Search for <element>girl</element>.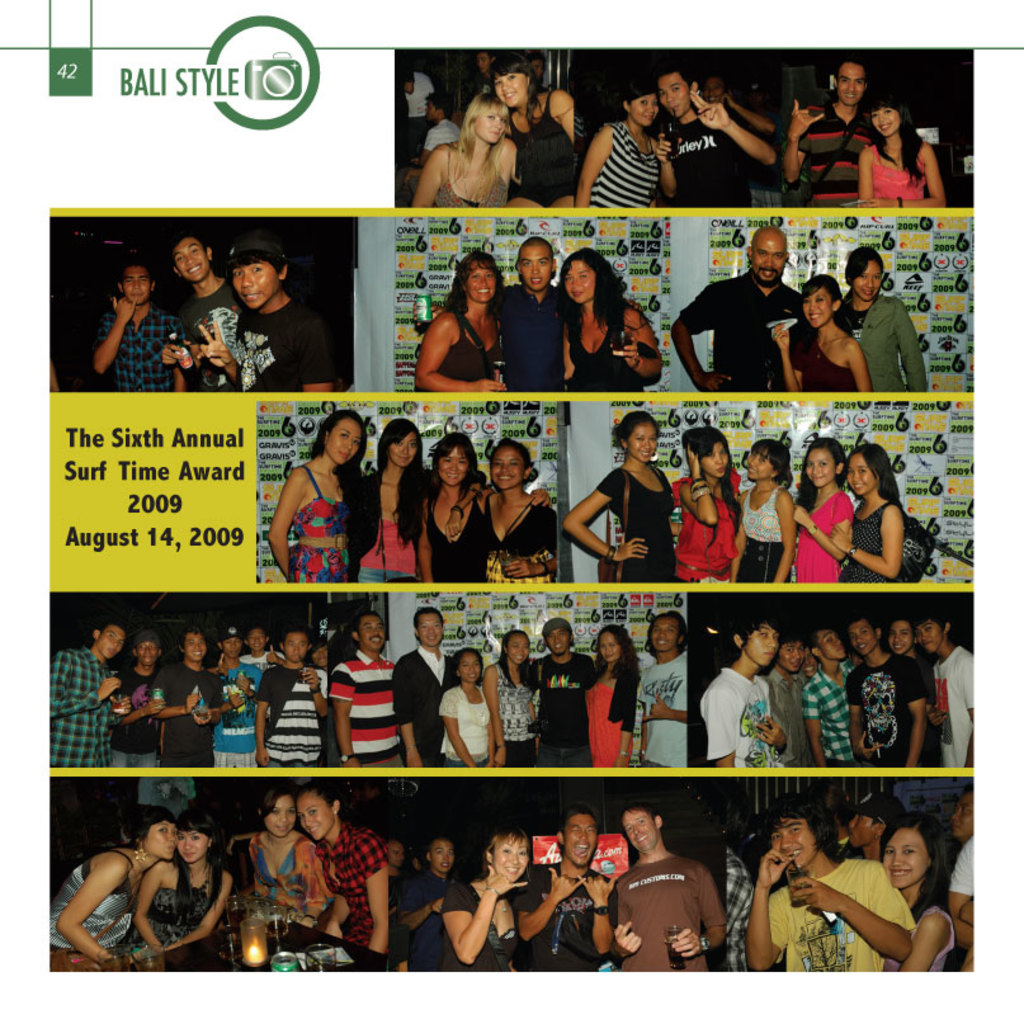
Found at [476,435,567,582].
